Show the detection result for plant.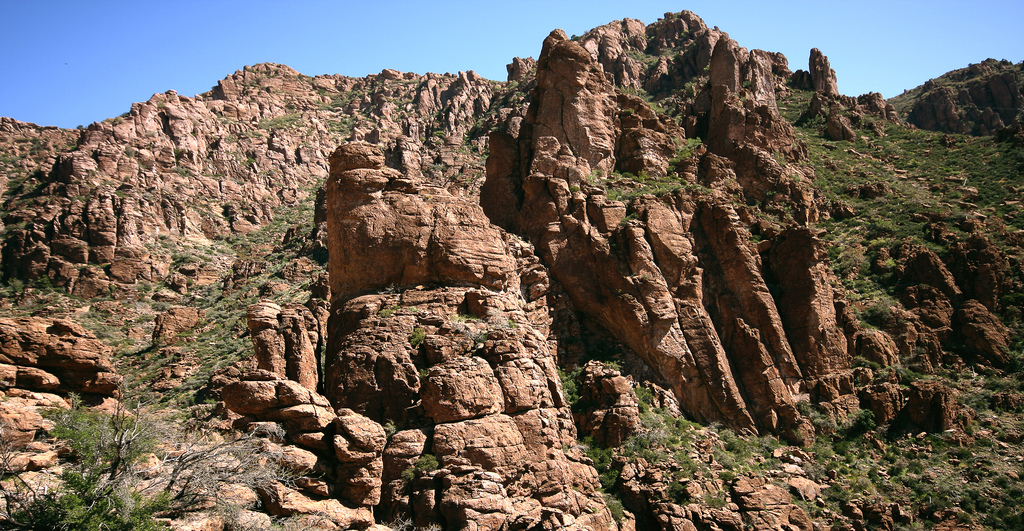
[175, 163, 193, 180].
